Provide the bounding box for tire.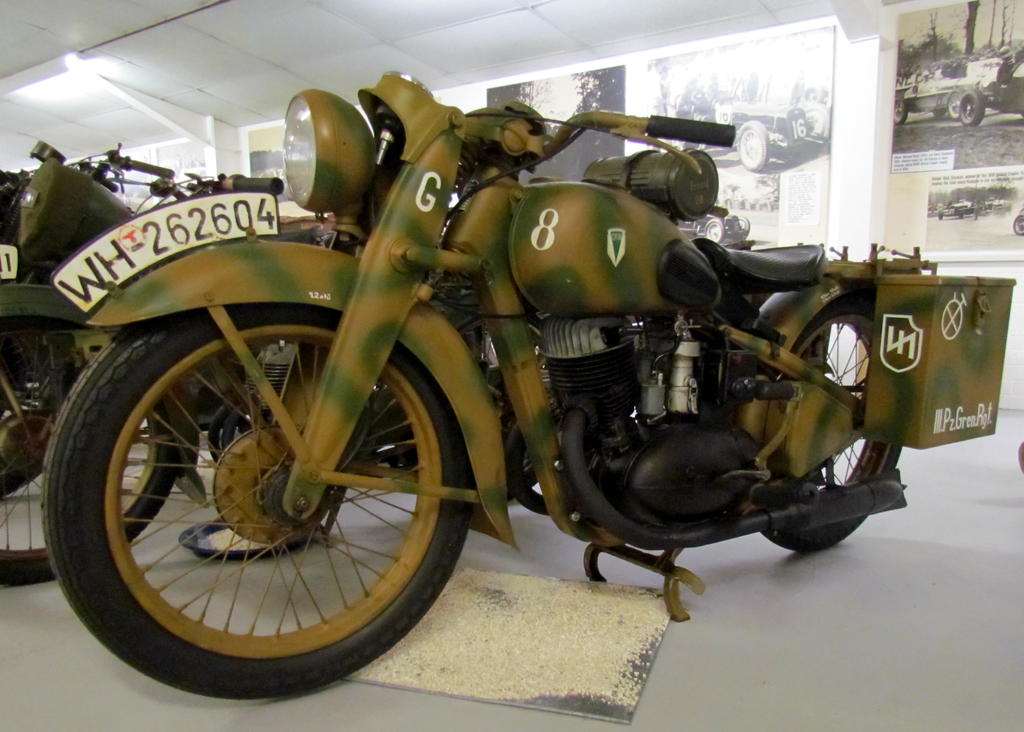
l=45, t=299, r=473, b=697.
